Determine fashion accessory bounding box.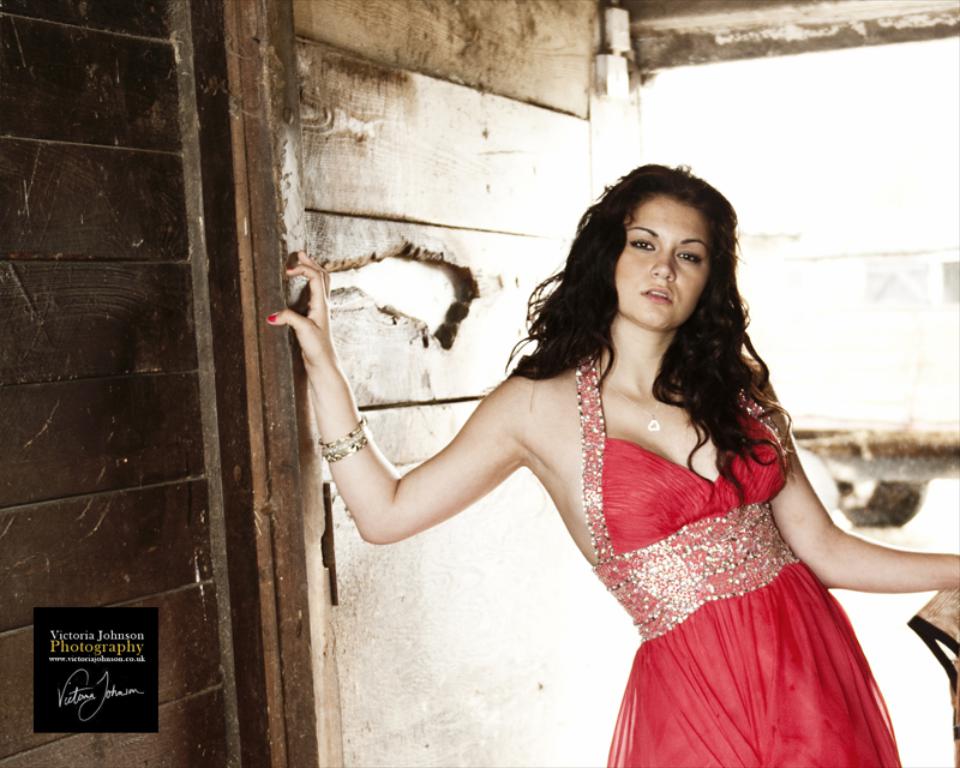
Determined: crop(614, 353, 671, 436).
